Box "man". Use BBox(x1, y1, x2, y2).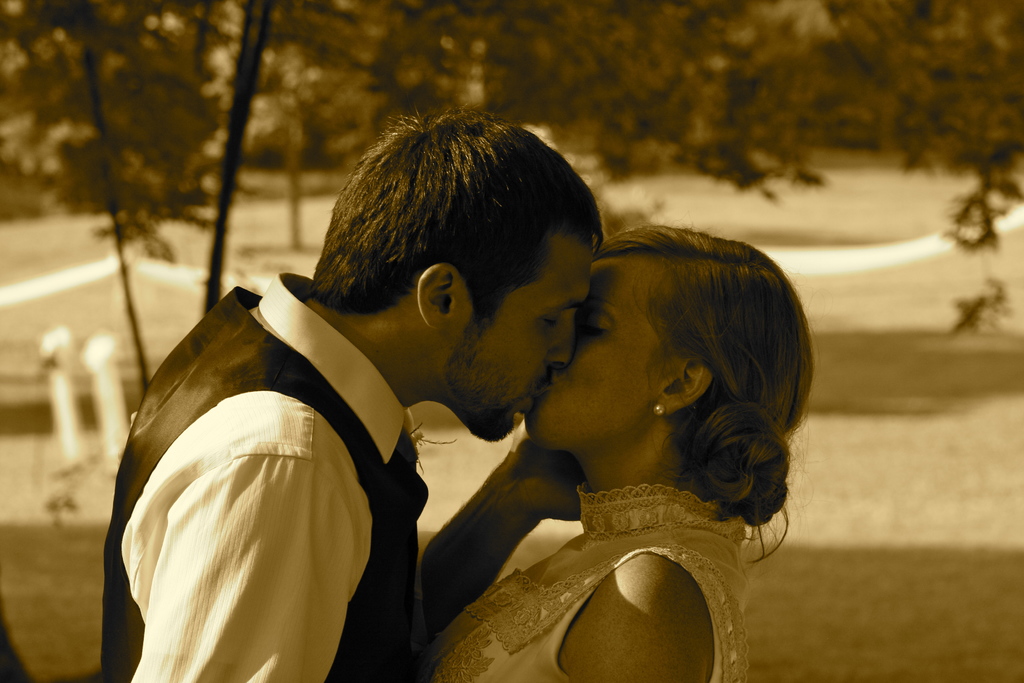
BBox(85, 137, 559, 678).
